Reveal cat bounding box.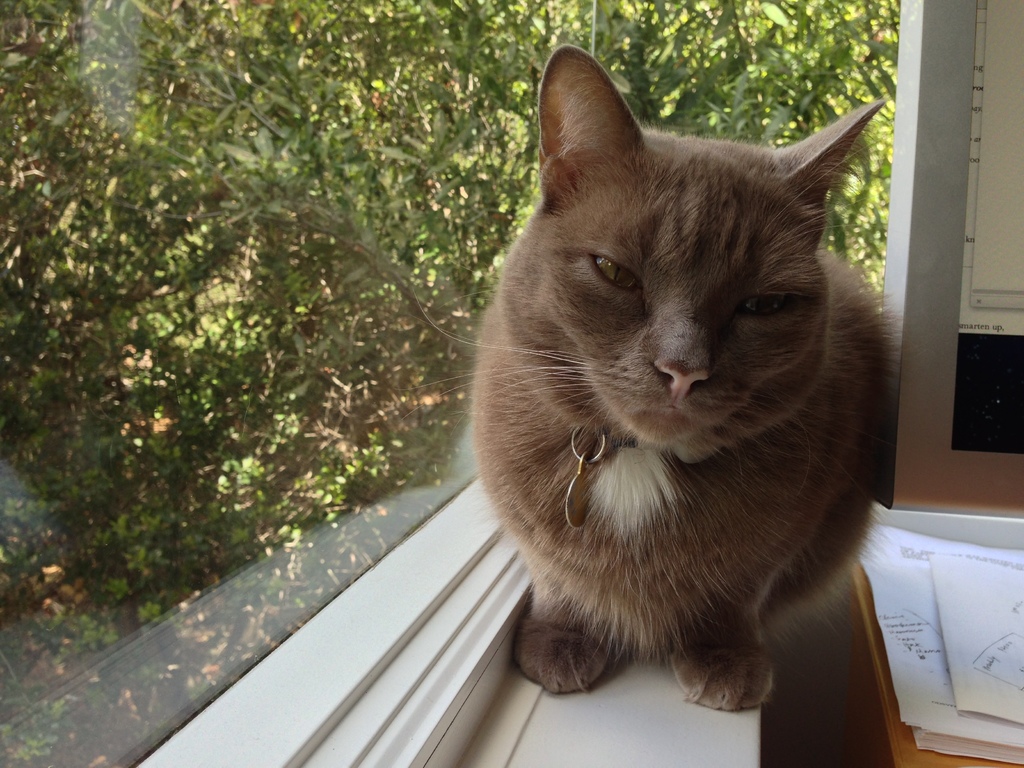
Revealed: locate(376, 40, 904, 717).
